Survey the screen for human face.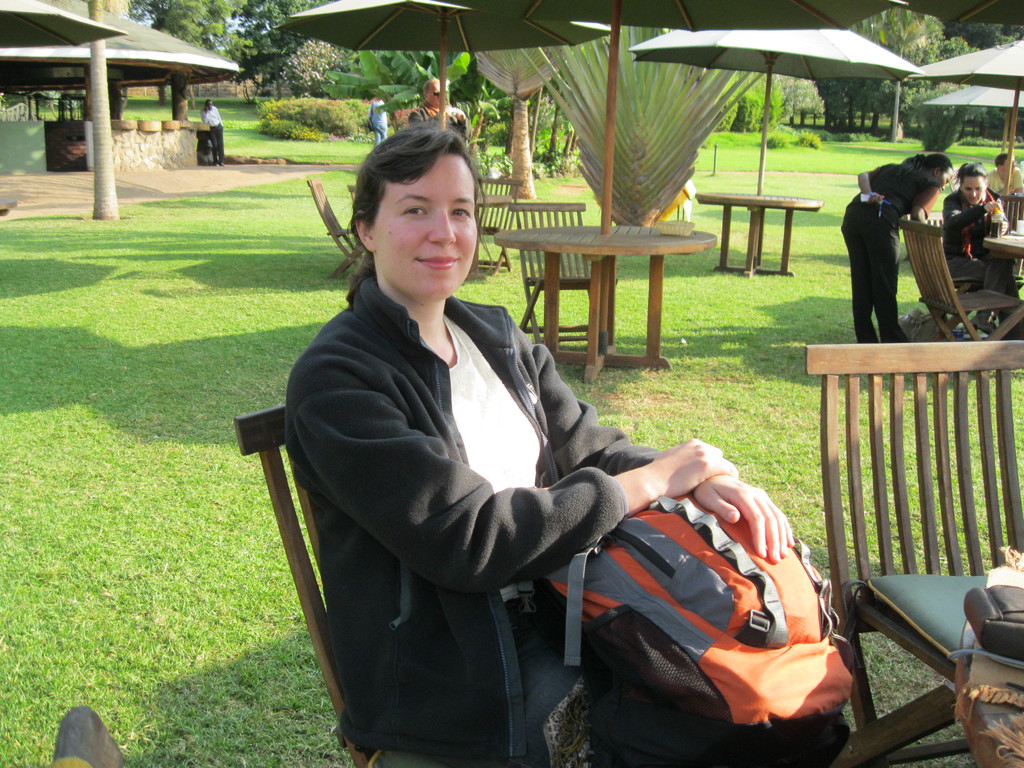
Survey found: region(961, 176, 982, 204).
